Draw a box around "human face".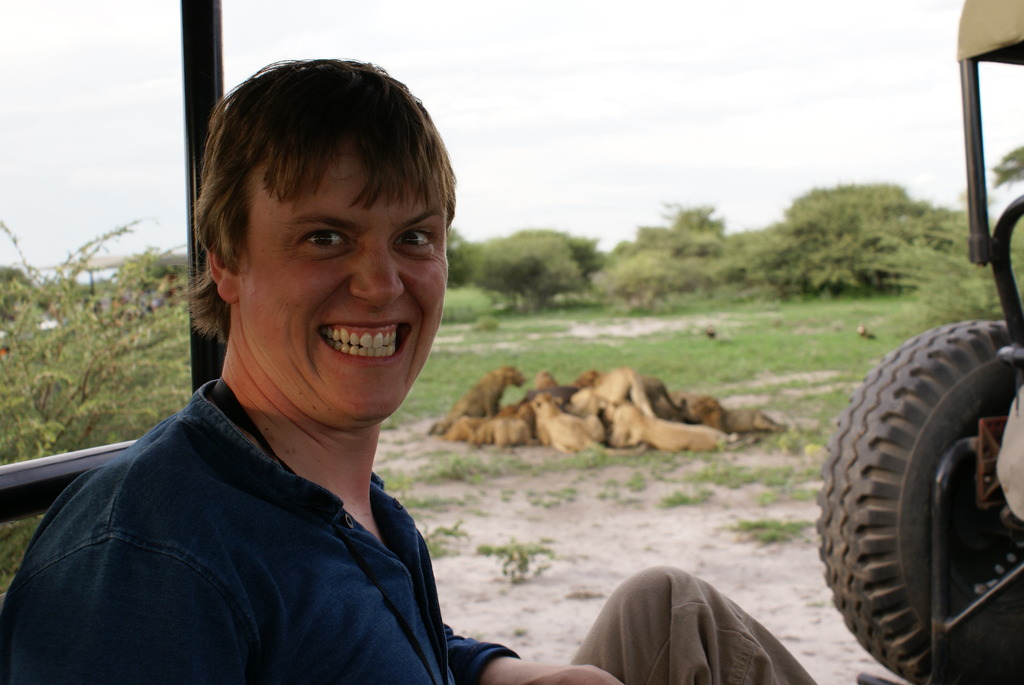
x1=239, y1=143, x2=451, y2=427.
